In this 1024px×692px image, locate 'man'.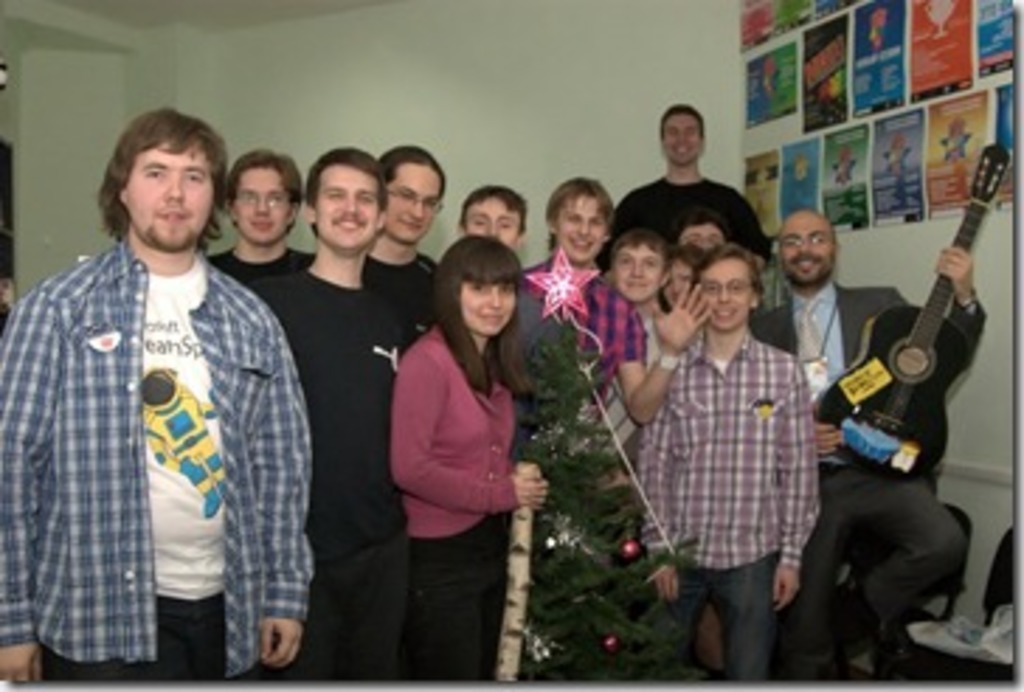
Bounding box: detection(518, 180, 712, 425).
